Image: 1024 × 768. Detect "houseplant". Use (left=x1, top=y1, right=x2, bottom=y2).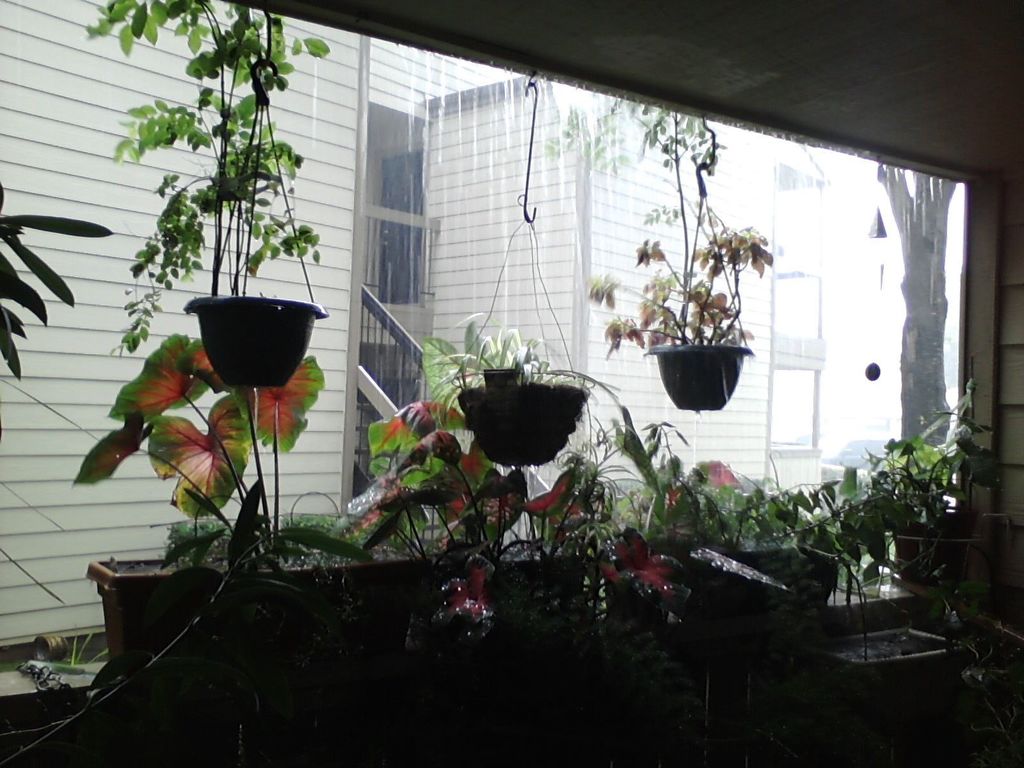
(left=619, top=410, right=841, bottom=634).
